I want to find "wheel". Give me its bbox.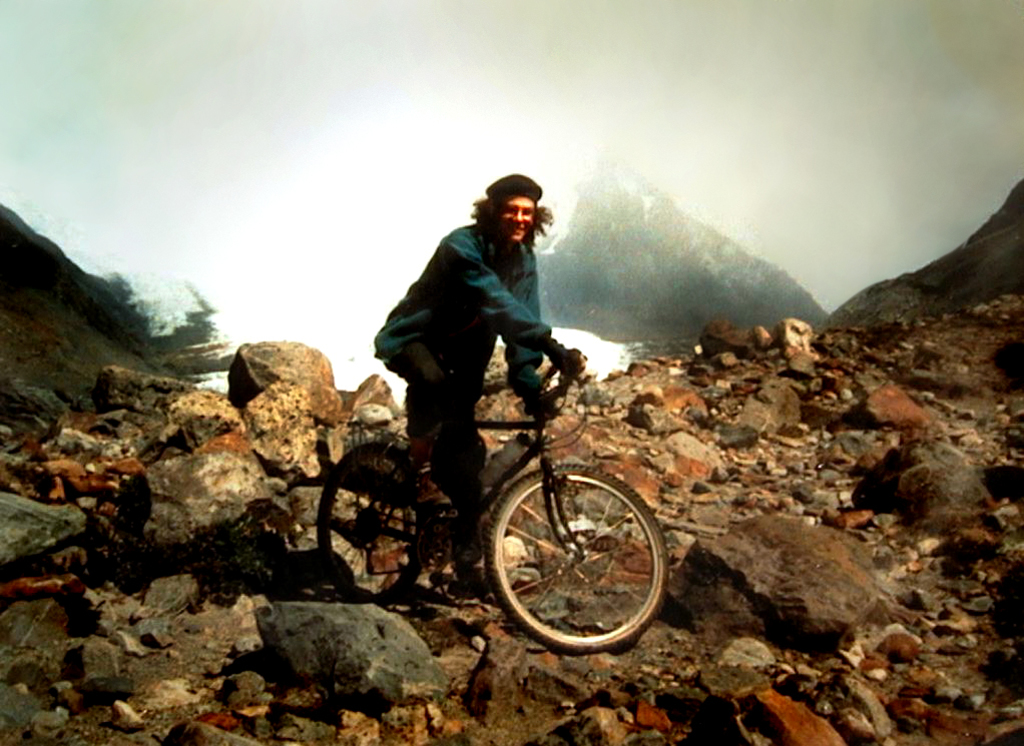
l=312, t=445, r=427, b=598.
